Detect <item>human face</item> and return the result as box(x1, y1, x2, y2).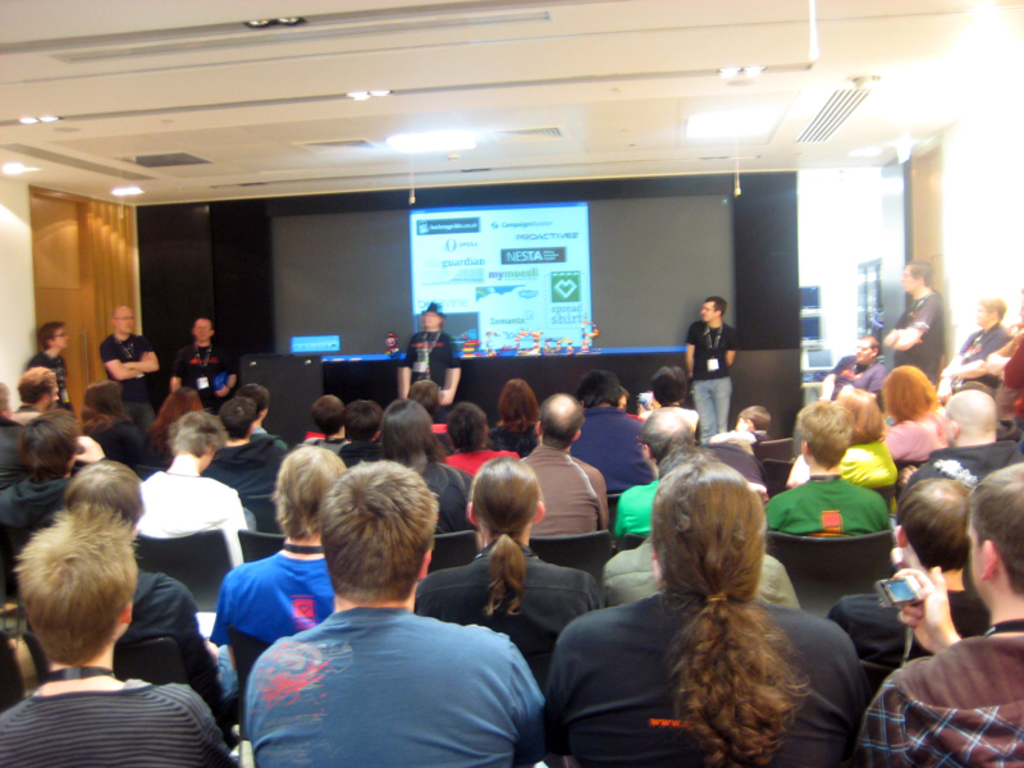
box(699, 297, 722, 321).
